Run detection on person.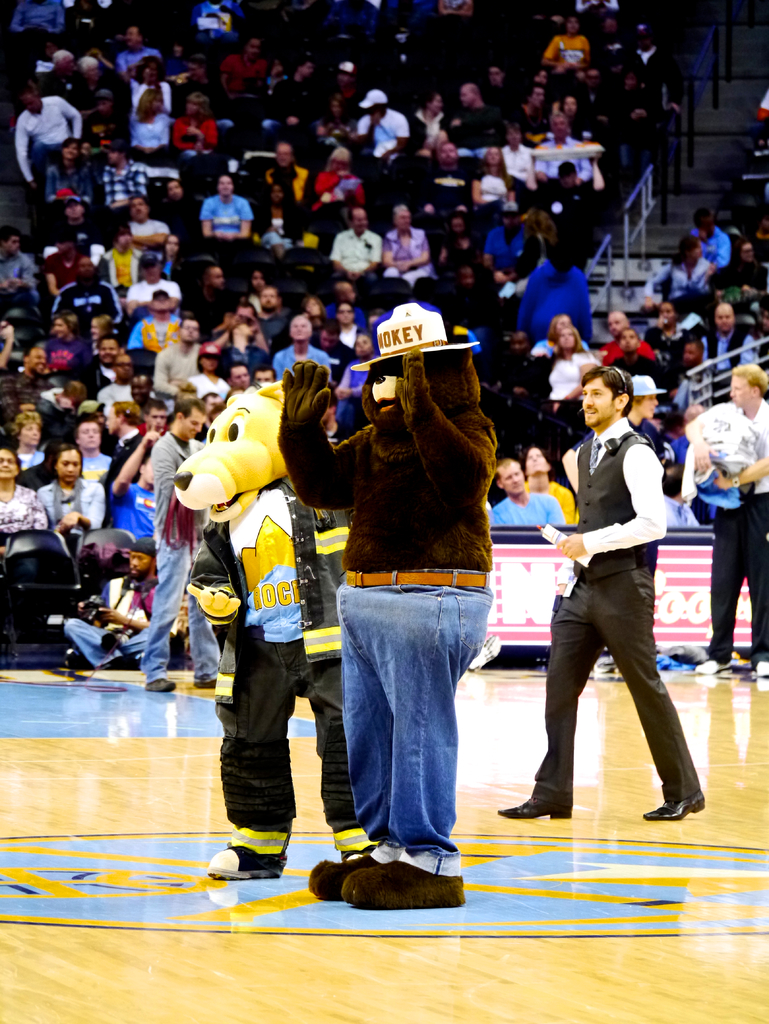
Result: <region>696, 370, 768, 686</region>.
